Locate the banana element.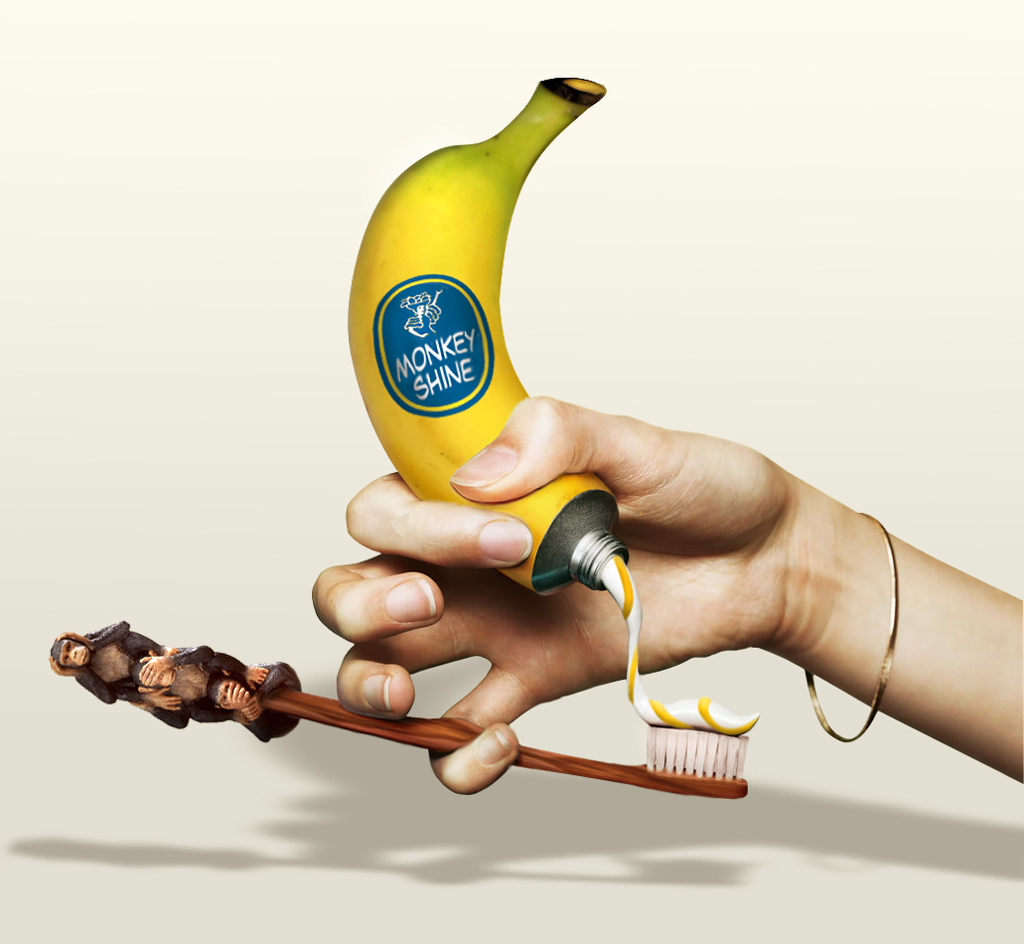
Element bbox: bbox=(343, 82, 622, 603).
